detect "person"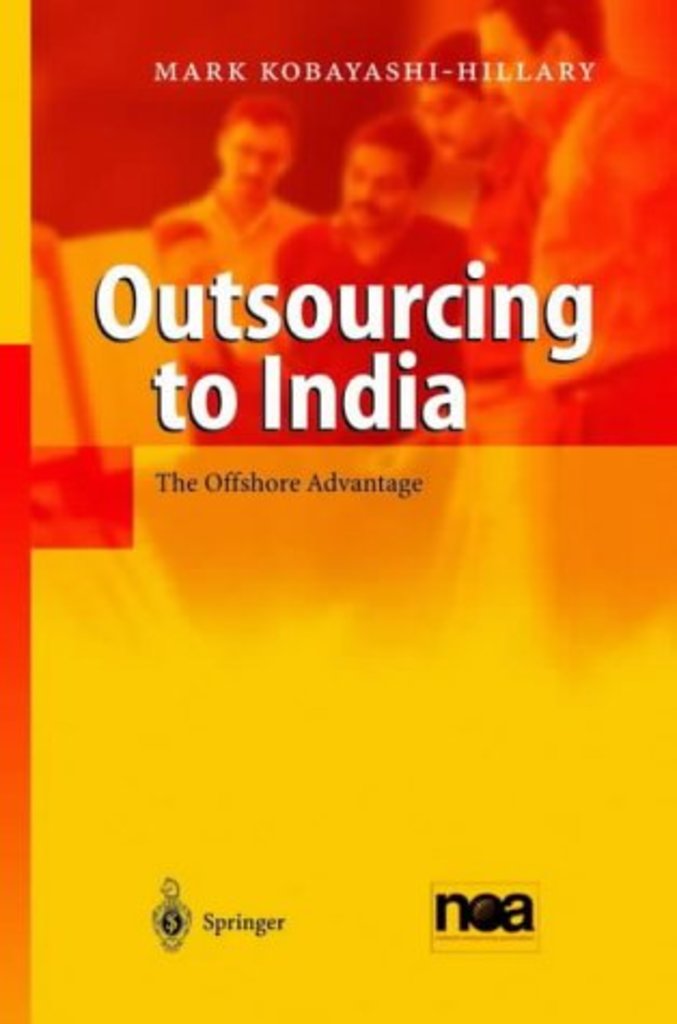
(136,99,315,291)
